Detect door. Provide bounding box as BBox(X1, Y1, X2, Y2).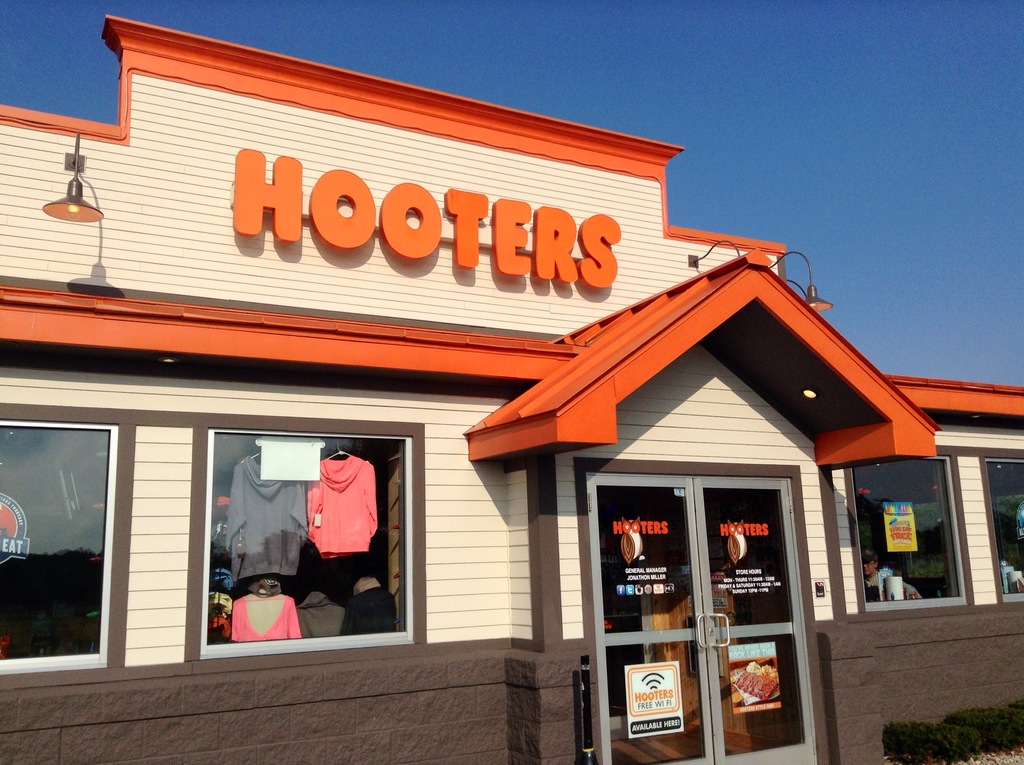
BBox(615, 426, 794, 736).
